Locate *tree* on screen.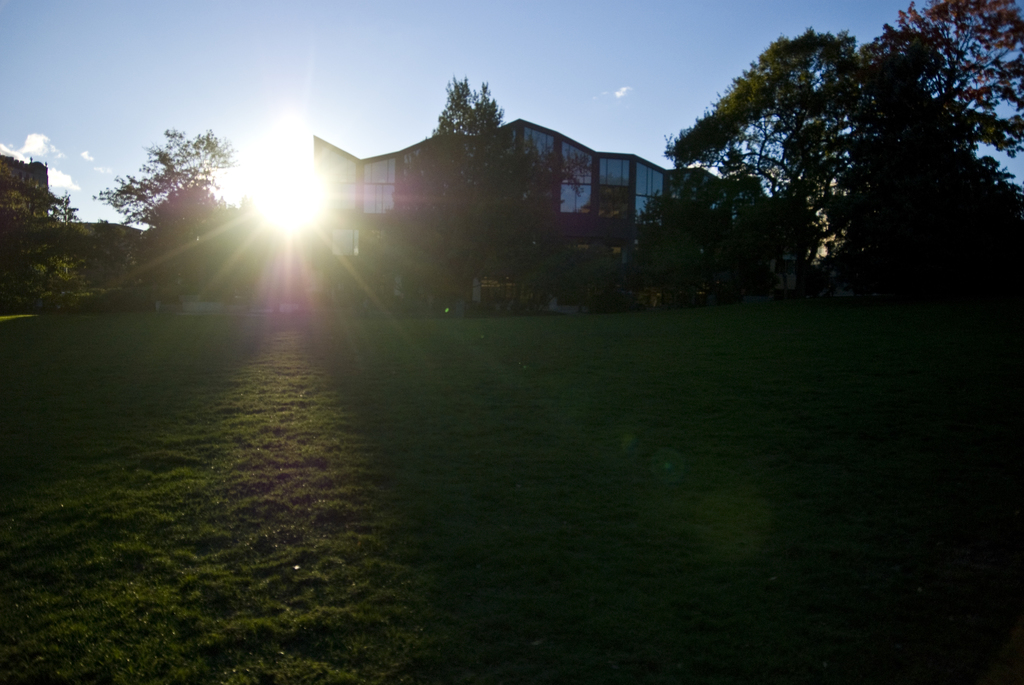
On screen at (390,69,601,310).
